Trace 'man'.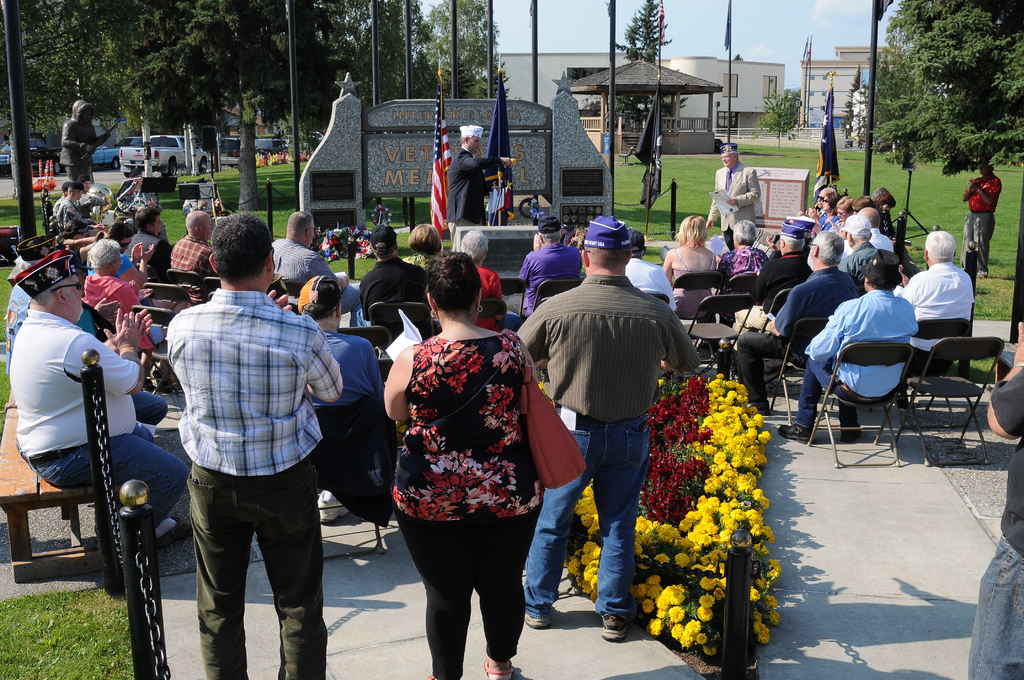
Traced to x1=271, y1=213, x2=350, y2=298.
